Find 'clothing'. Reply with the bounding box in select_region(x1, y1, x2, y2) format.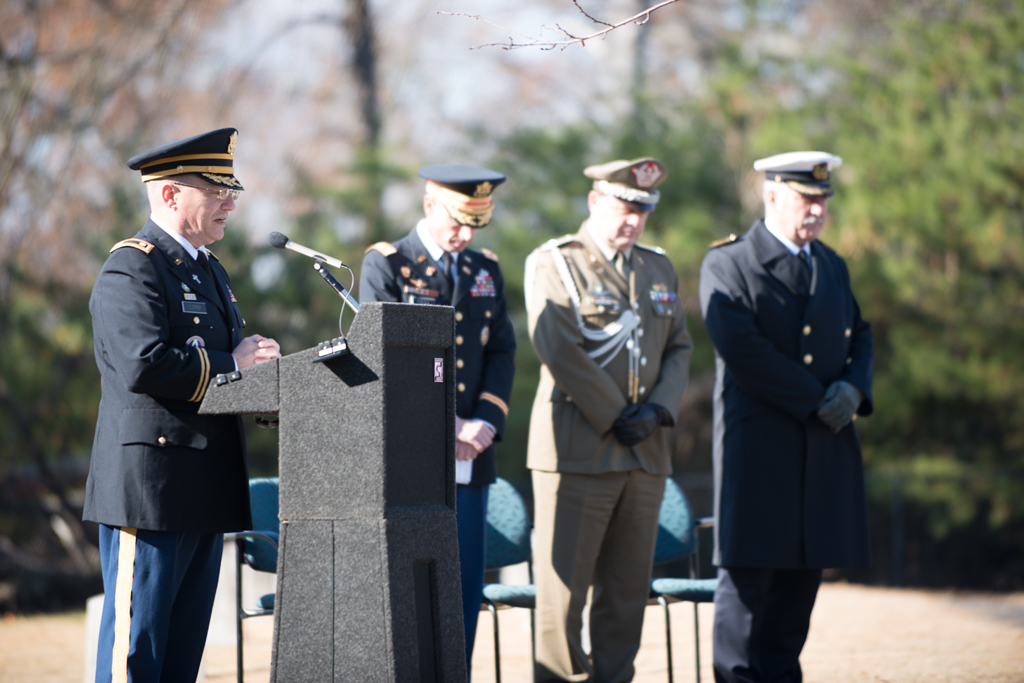
select_region(695, 218, 874, 682).
